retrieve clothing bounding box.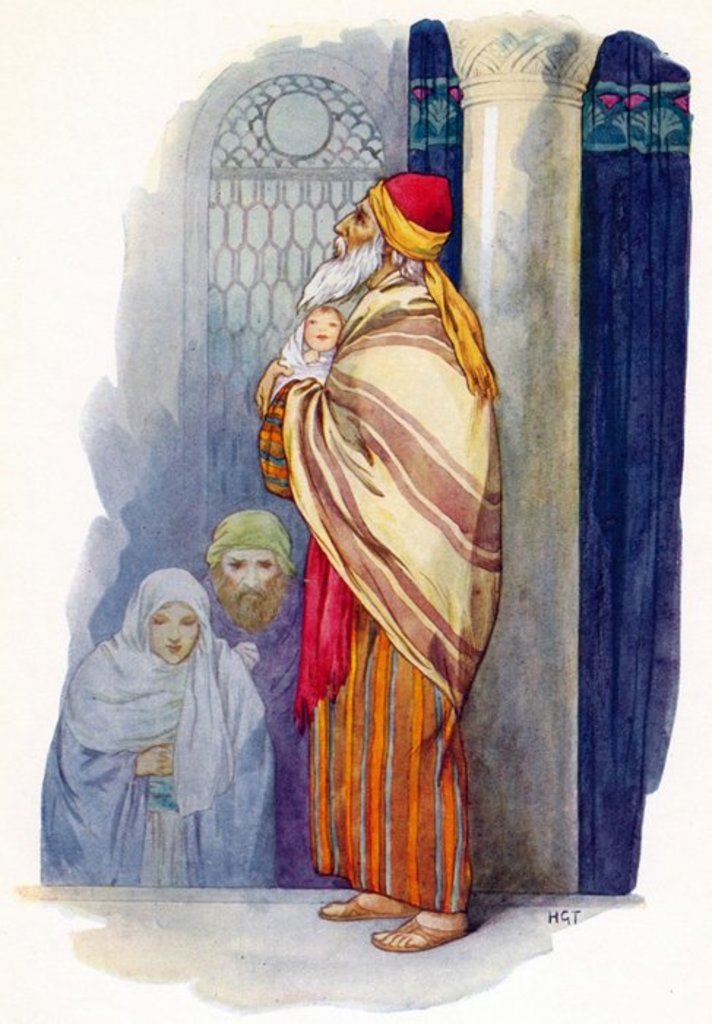
Bounding box: pyautogui.locateOnScreen(284, 268, 507, 910).
